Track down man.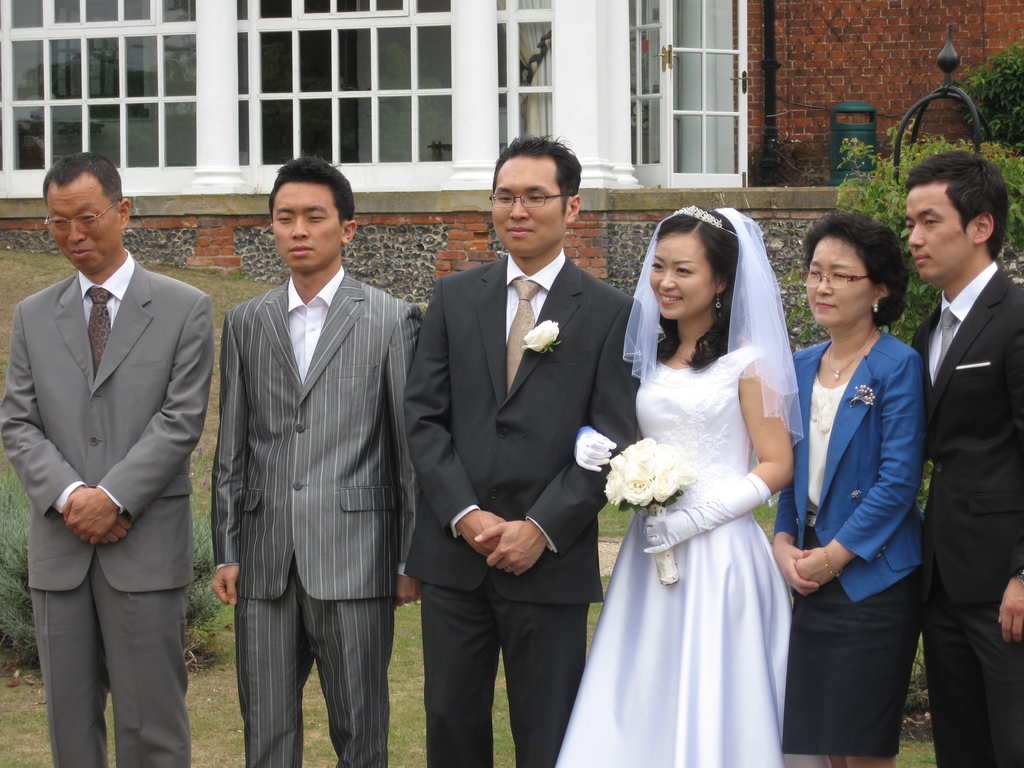
Tracked to locate(11, 104, 224, 767).
